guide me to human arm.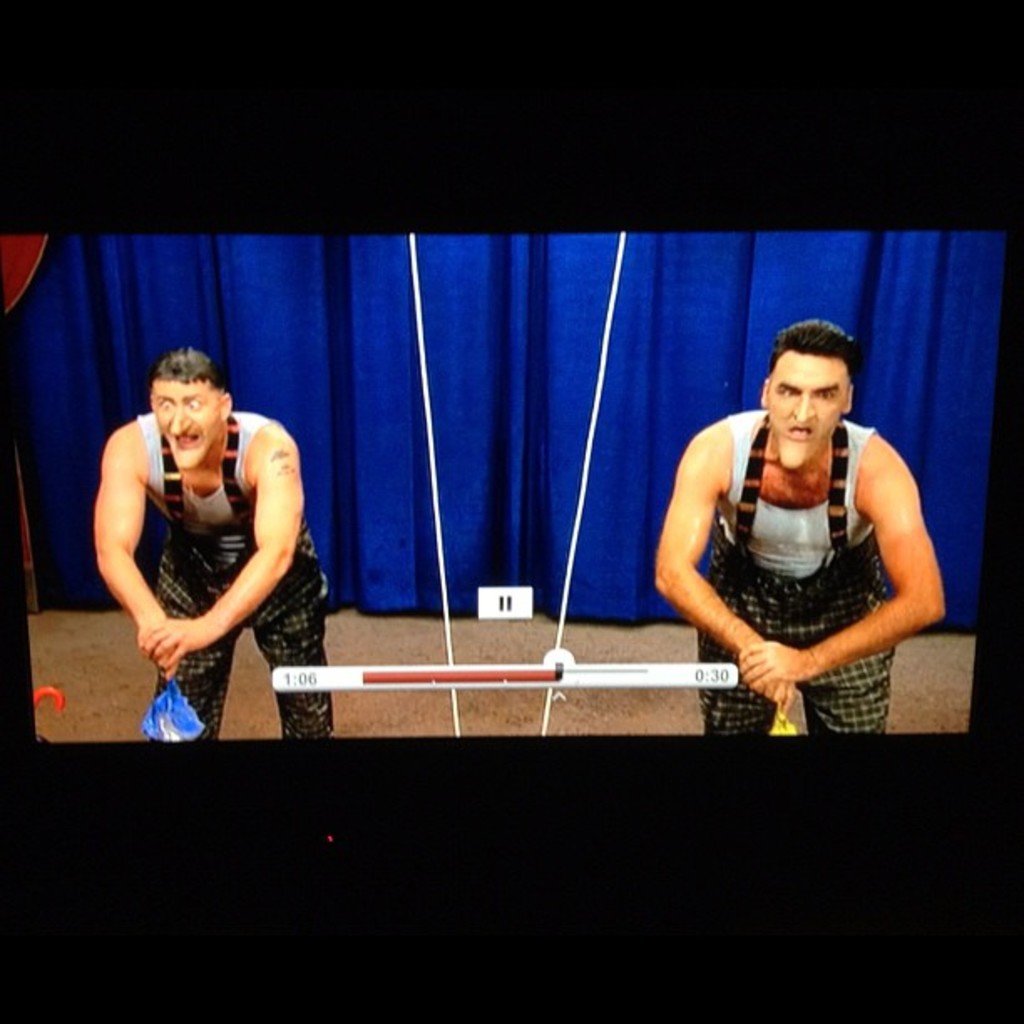
Guidance: 137, 425, 308, 664.
